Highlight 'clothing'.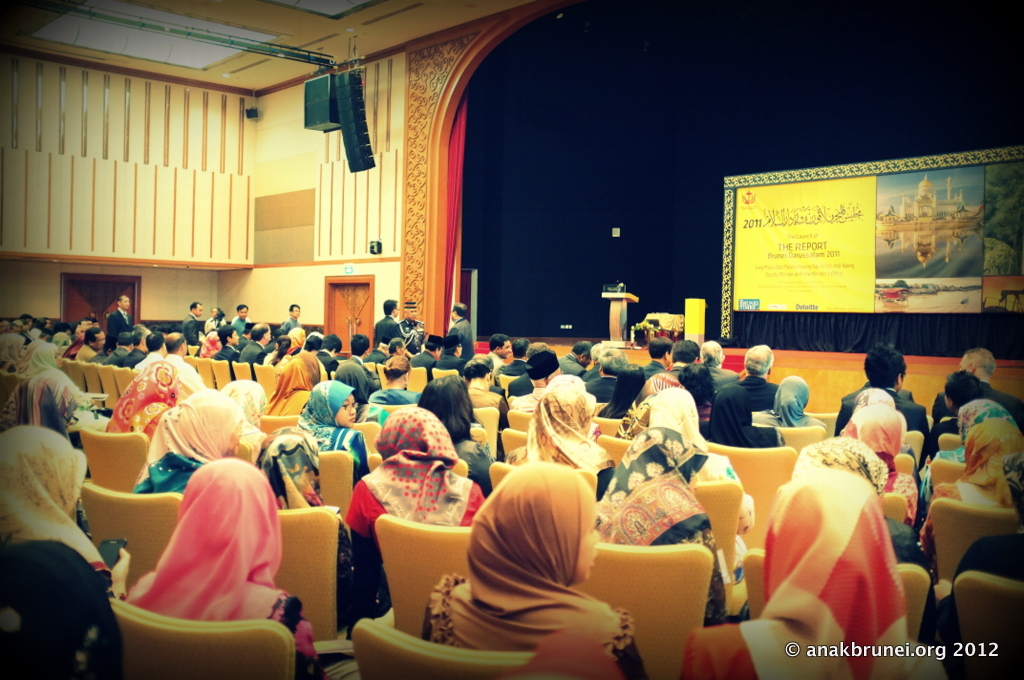
Highlighted region: region(204, 339, 237, 375).
